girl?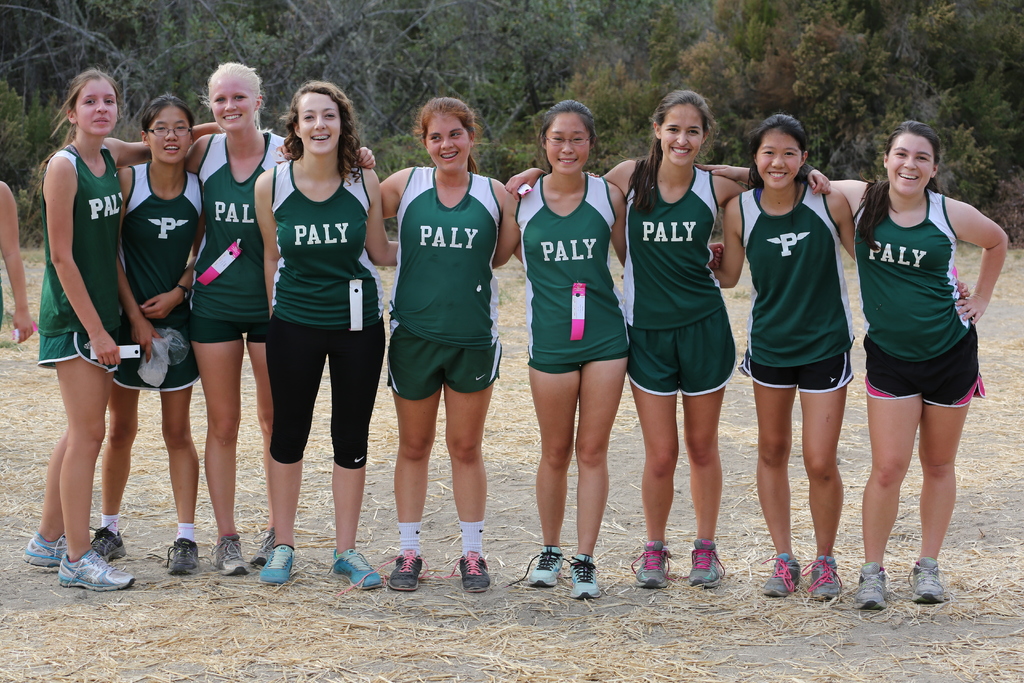
(x1=505, y1=86, x2=831, y2=582)
